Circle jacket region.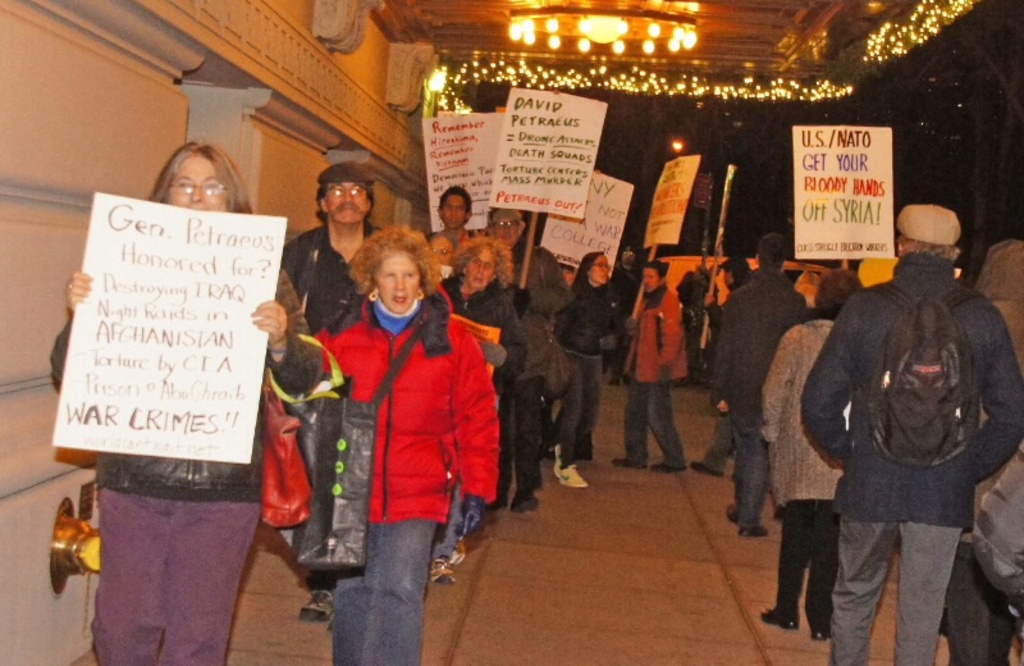
Region: select_region(47, 265, 282, 510).
